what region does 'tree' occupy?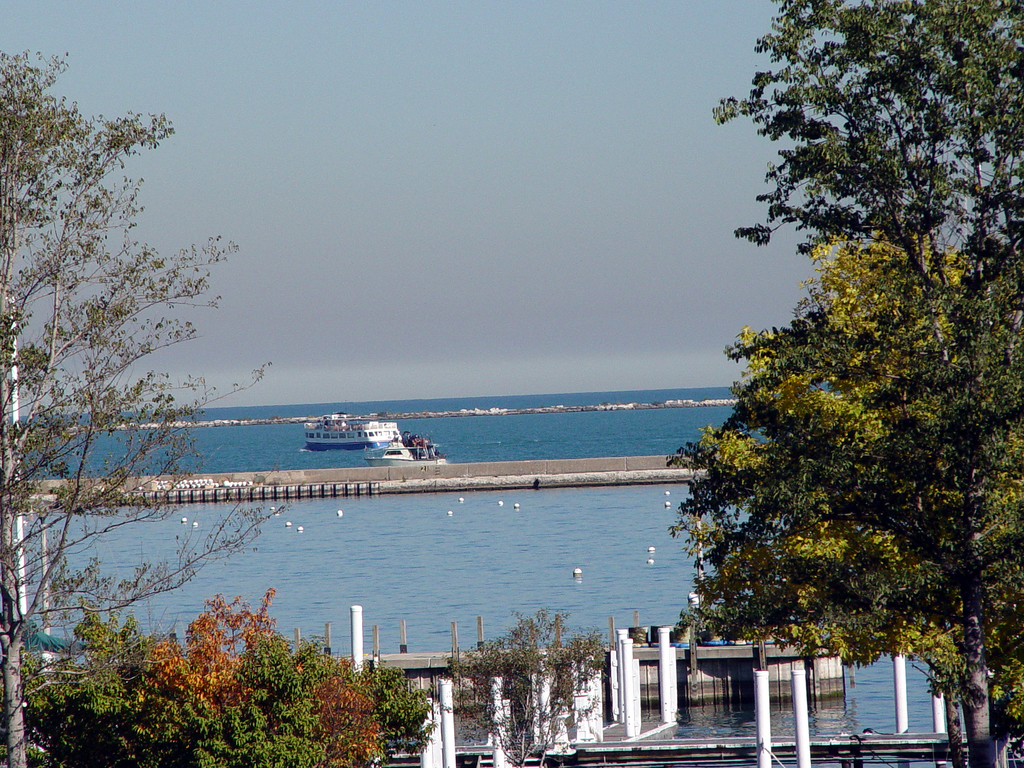
locate(0, 39, 300, 767).
